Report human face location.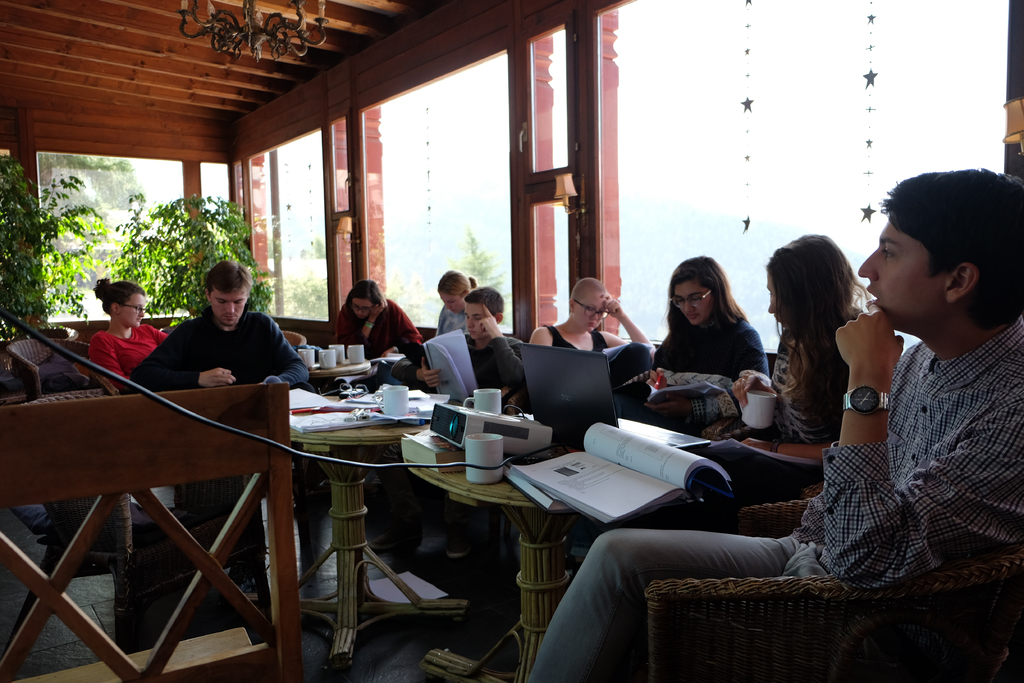
Report: box=[855, 216, 943, 328].
